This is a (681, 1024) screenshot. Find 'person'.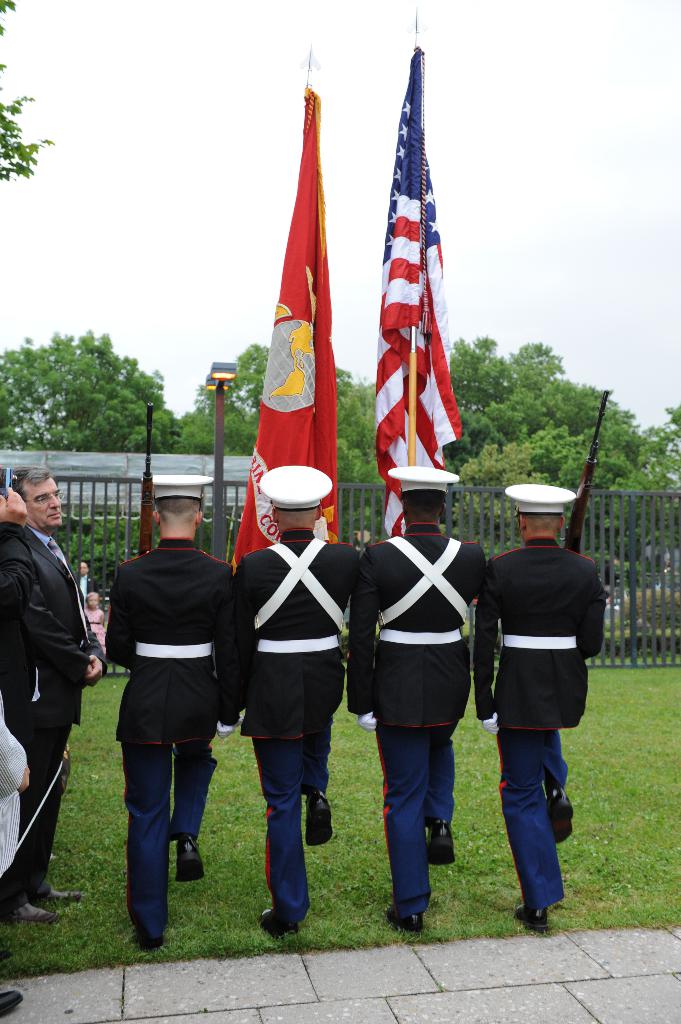
Bounding box: x1=74 y1=557 x2=92 y2=609.
